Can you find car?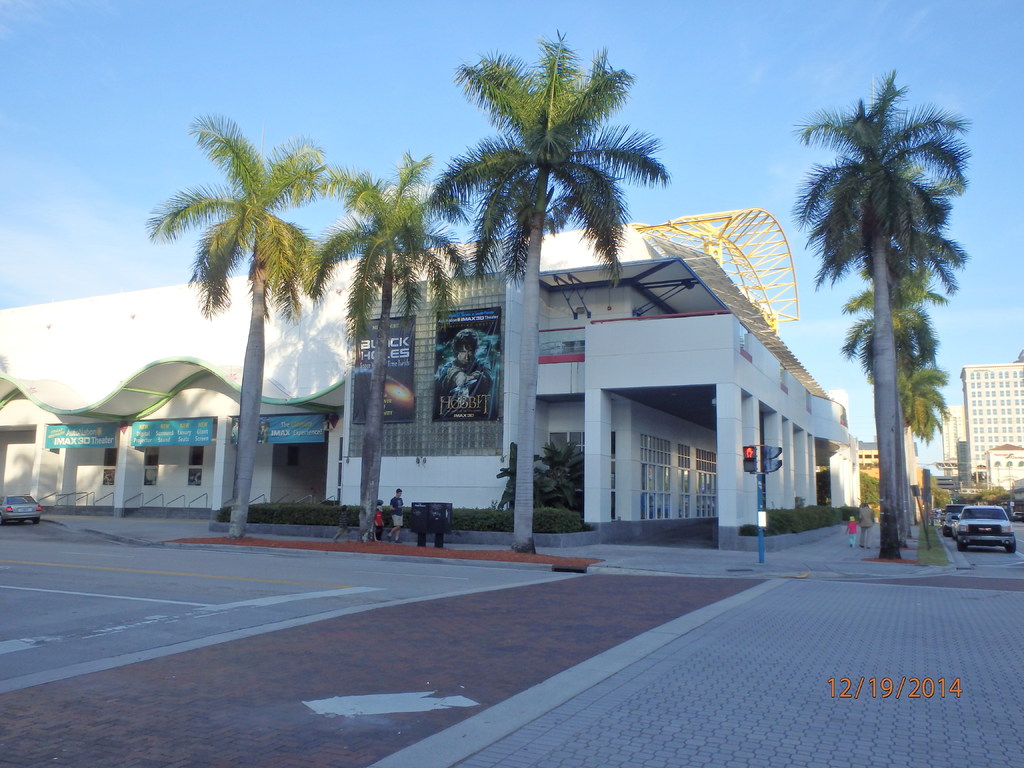
Yes, bounding box: rect(941, 502, 972, 538).
